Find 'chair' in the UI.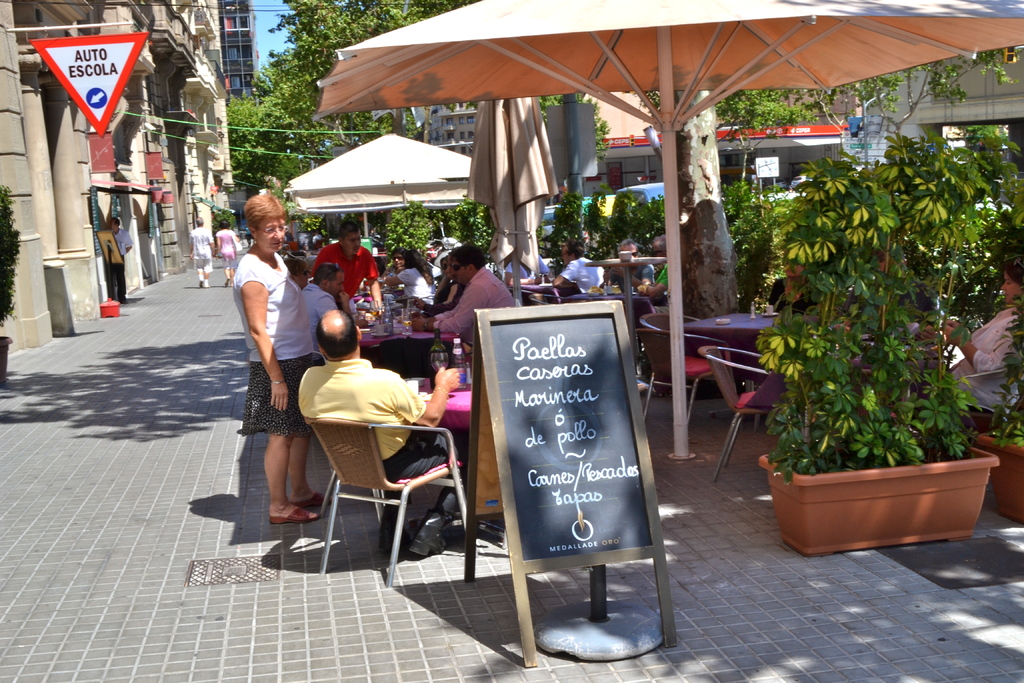
UI element at region(300, 413, 468, 591).
